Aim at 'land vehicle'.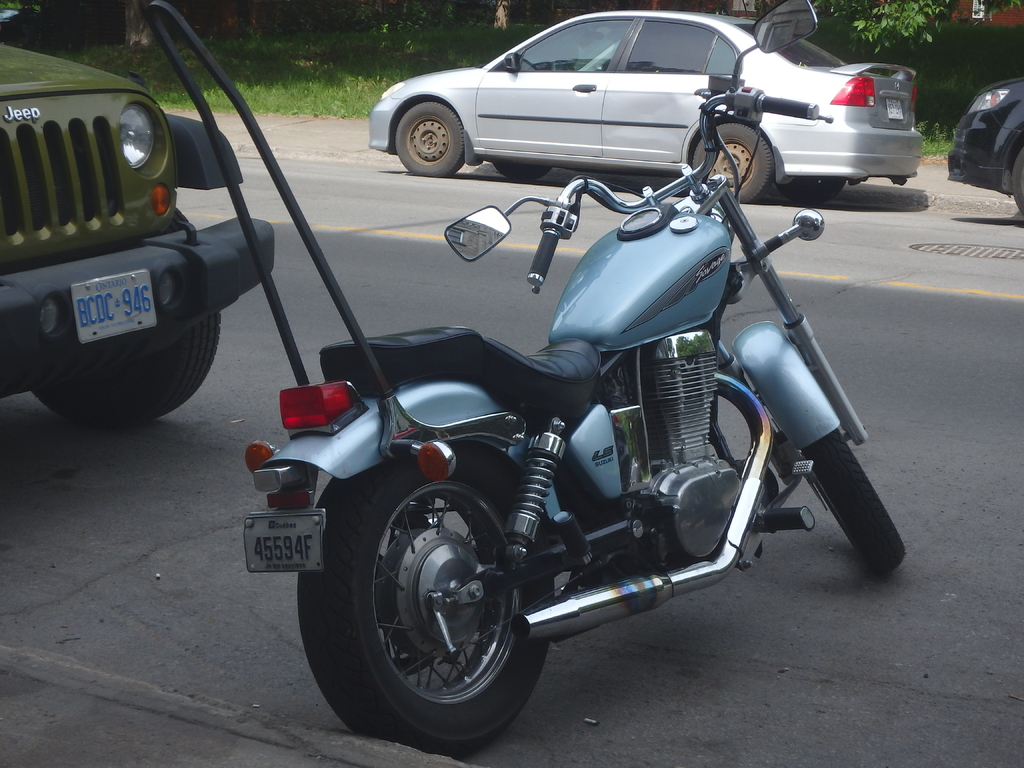
Aimed at <bbox>150, 0, 907, 759</bbox>.
